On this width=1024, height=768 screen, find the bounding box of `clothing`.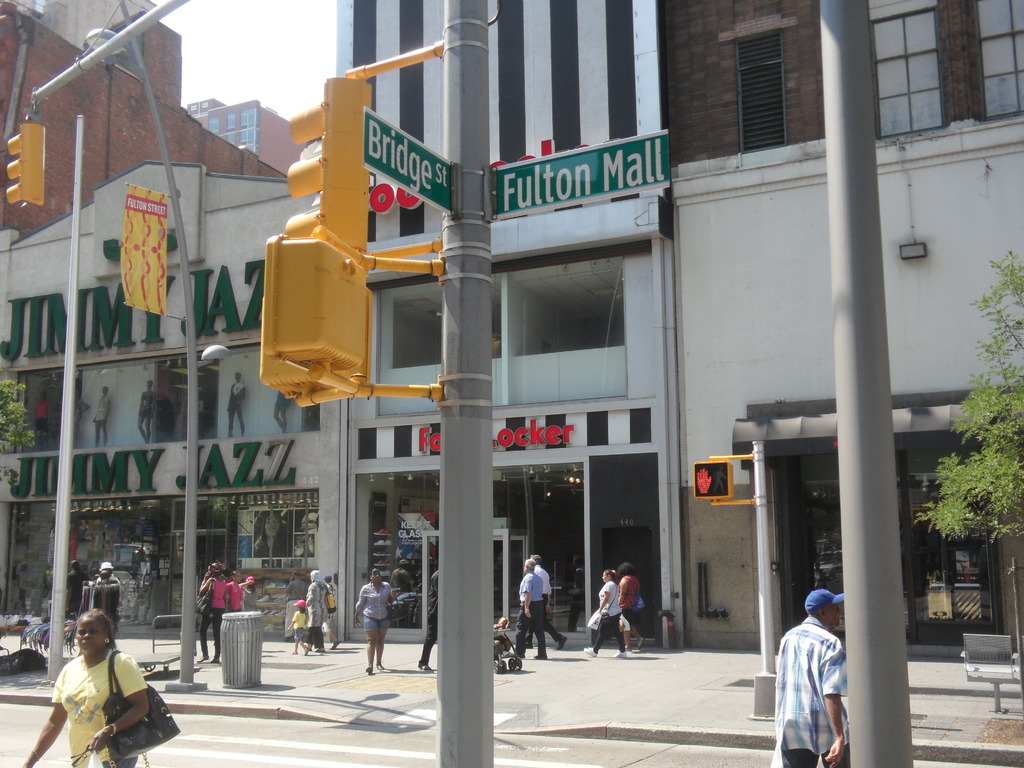
Bounding box: 534:565:563:640.
